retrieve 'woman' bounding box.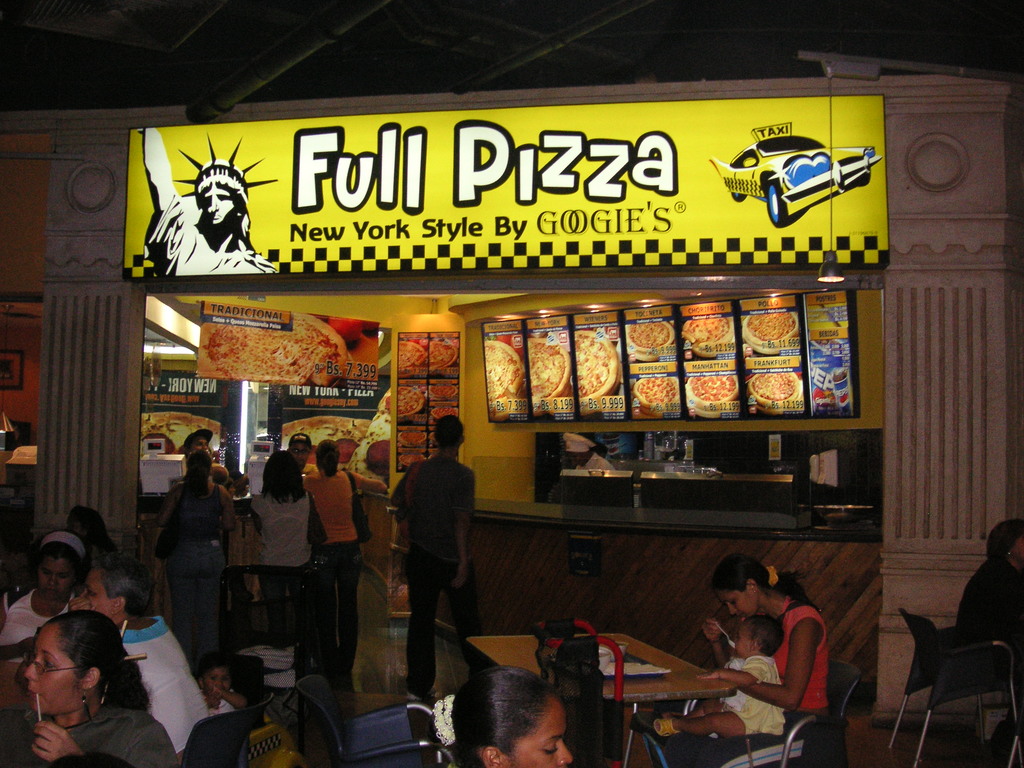
Bounding box: 305/442/386/687.
